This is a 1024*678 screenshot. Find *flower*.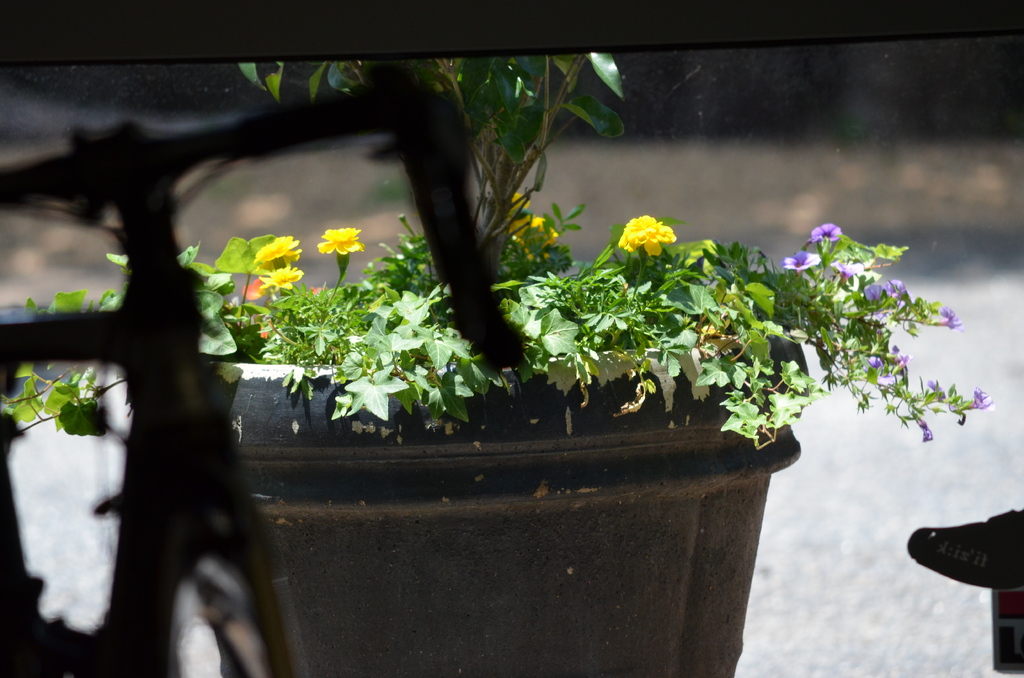
Bounding box: detection(929, 380, 946, 403).
